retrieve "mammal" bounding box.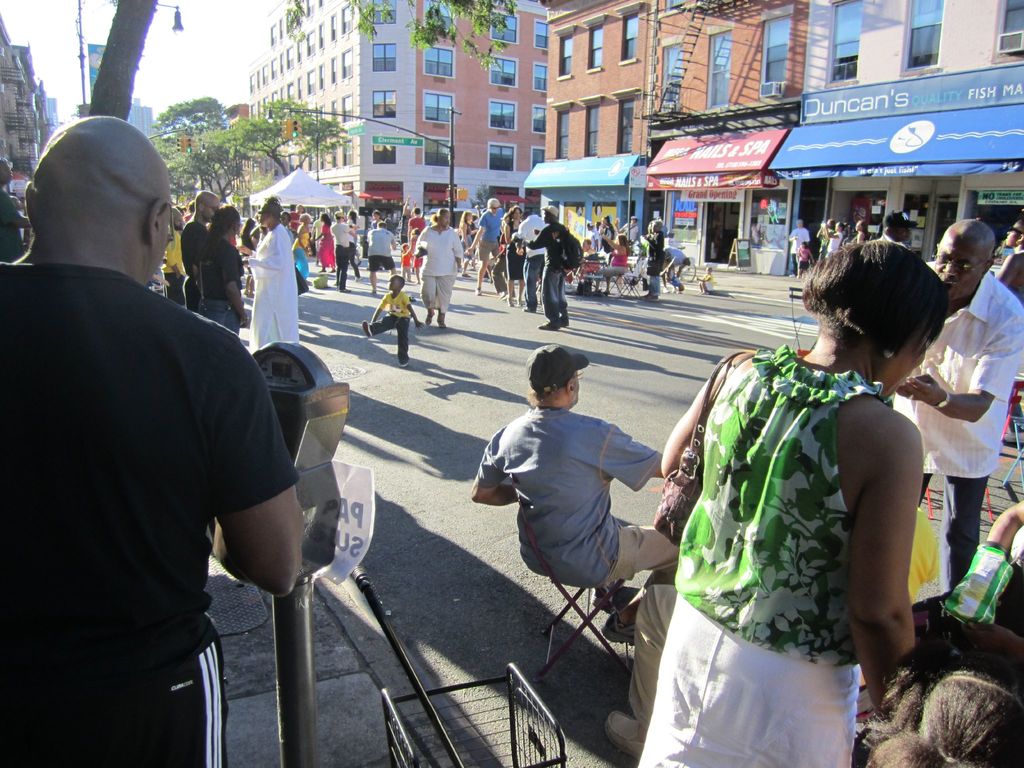
Bounding box: crop(362, 273, 422, 369).
